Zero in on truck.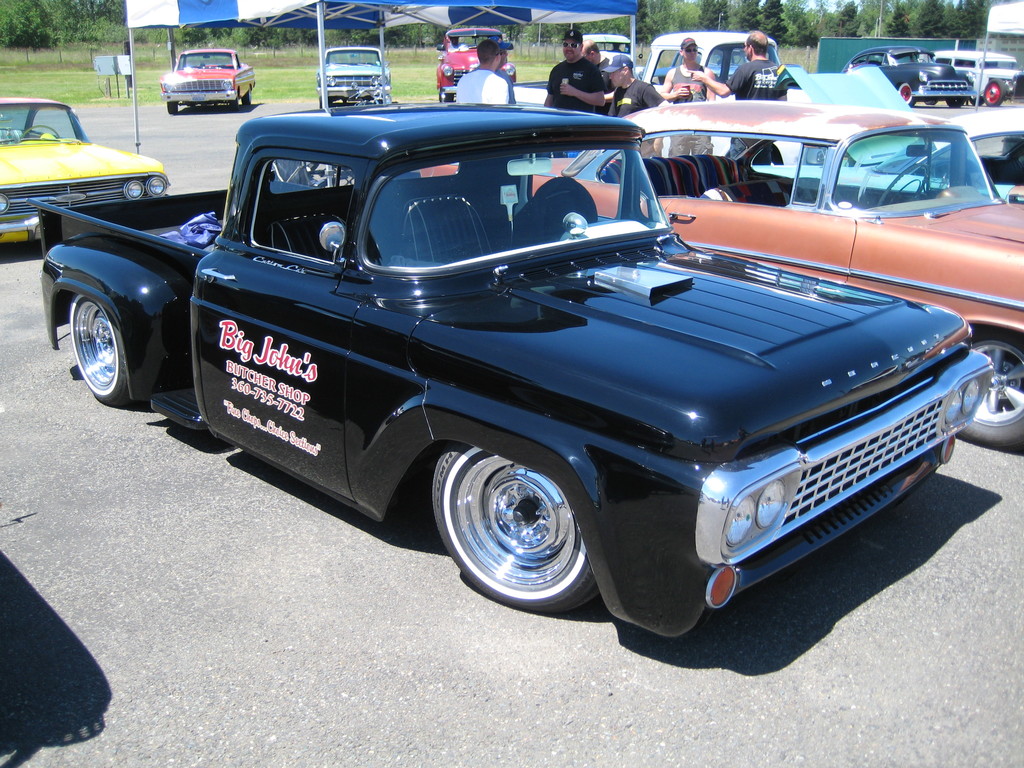
Zeroed in: {"left": 437, "top": 21, "right": 522, "bottom": 104}.
